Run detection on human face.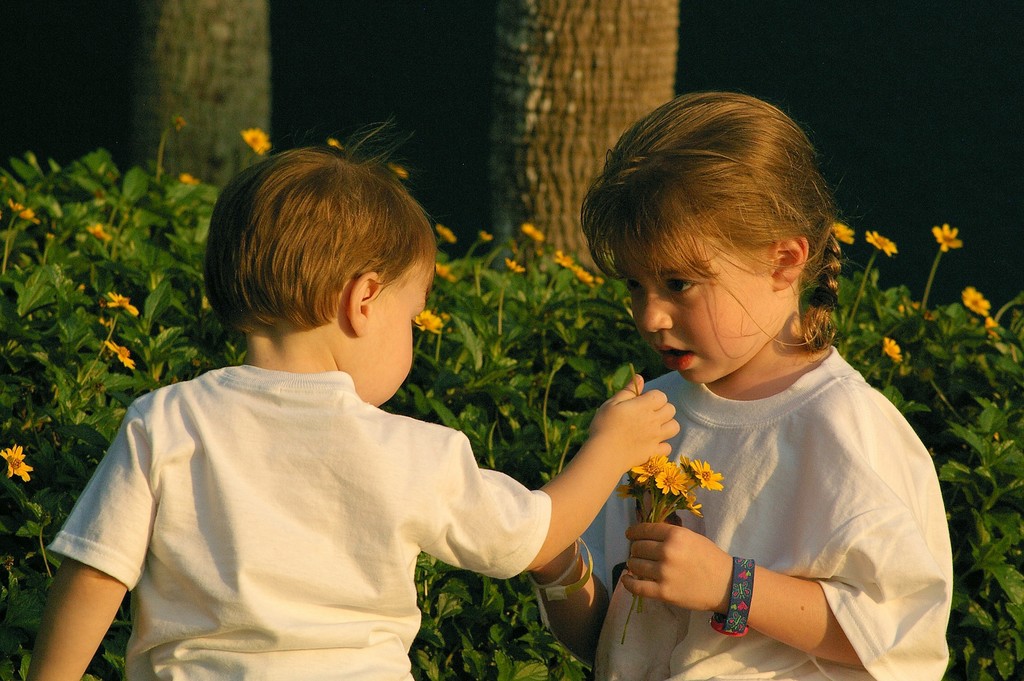
Result: {"left": 351, "top": 254, "right": 429, "bottom": 407}.
